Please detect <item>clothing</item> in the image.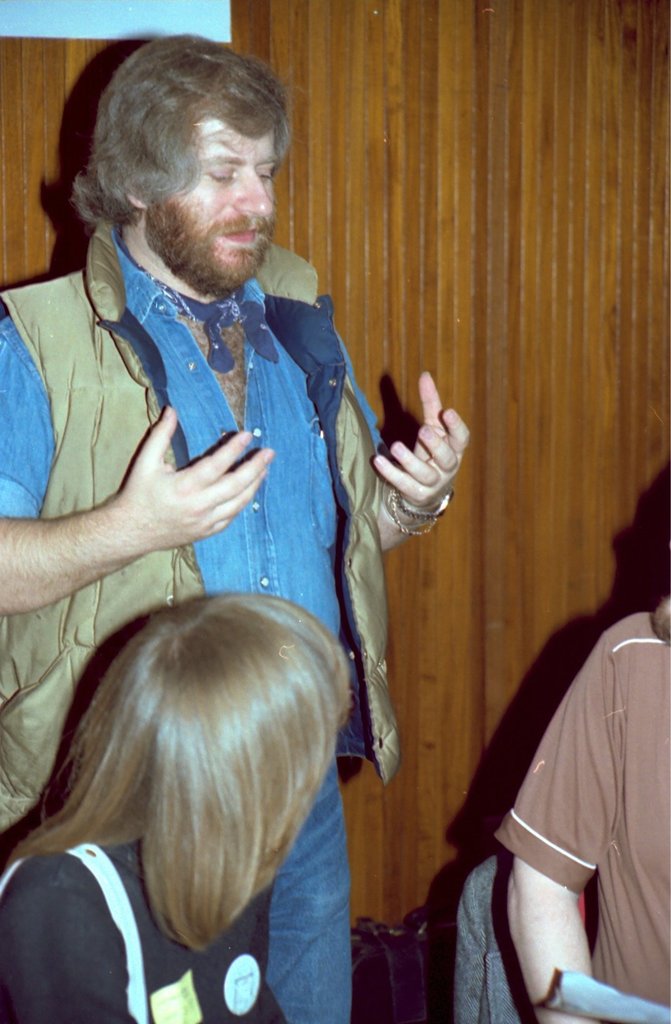
{"left": 6, "top": 836, "right": 289, "bottom": 1023}.
